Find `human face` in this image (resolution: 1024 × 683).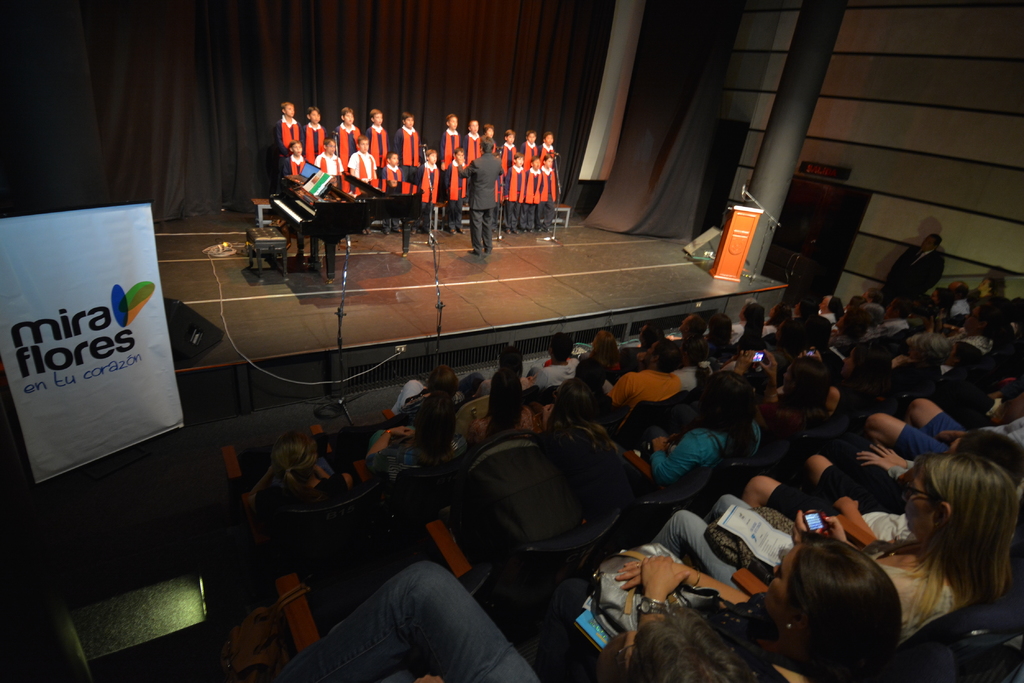
(546, 157, 552, 167).
